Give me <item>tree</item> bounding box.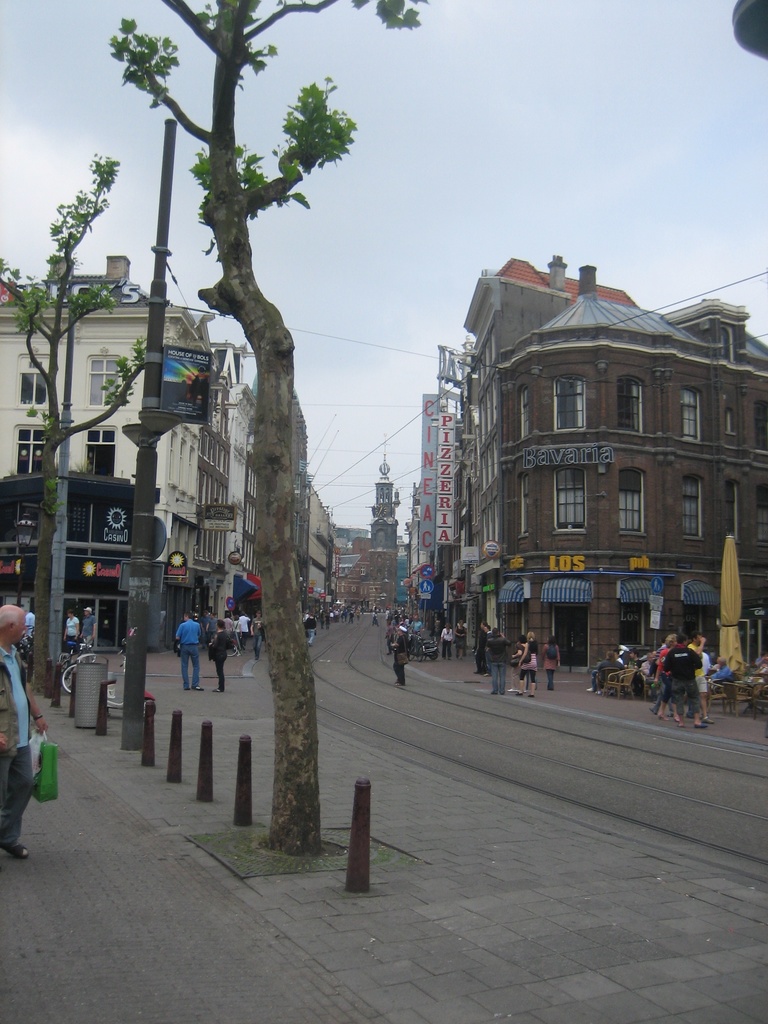
(0,151,146,700).
